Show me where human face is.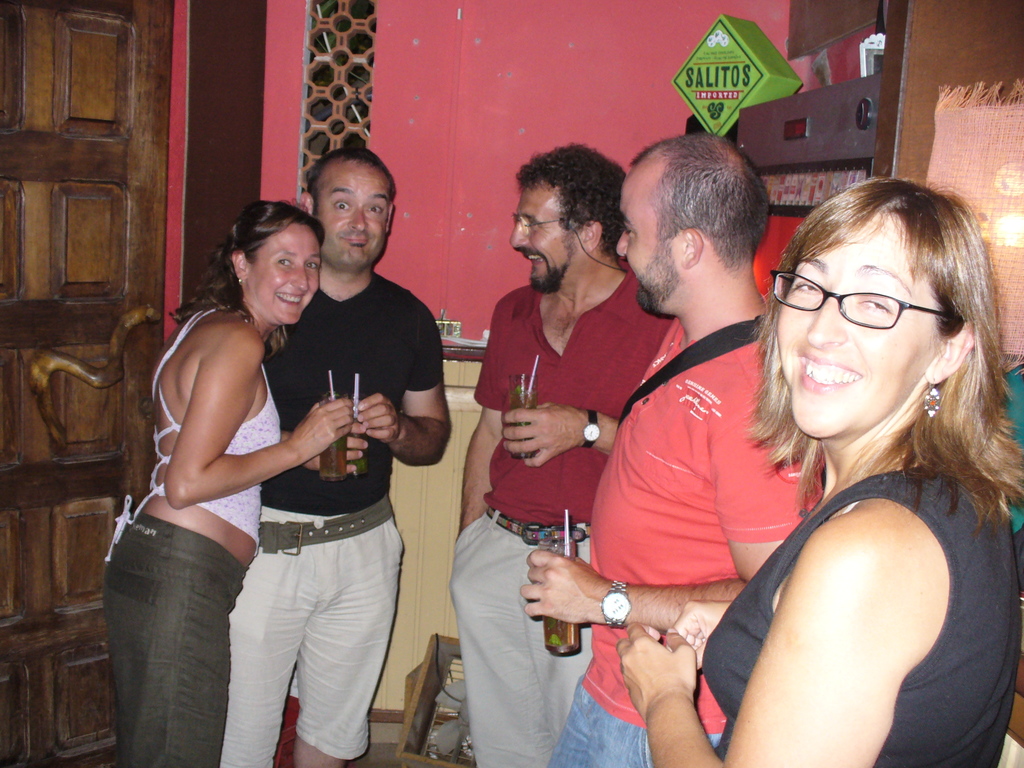
human face is at 244, 228, 319, 326.
